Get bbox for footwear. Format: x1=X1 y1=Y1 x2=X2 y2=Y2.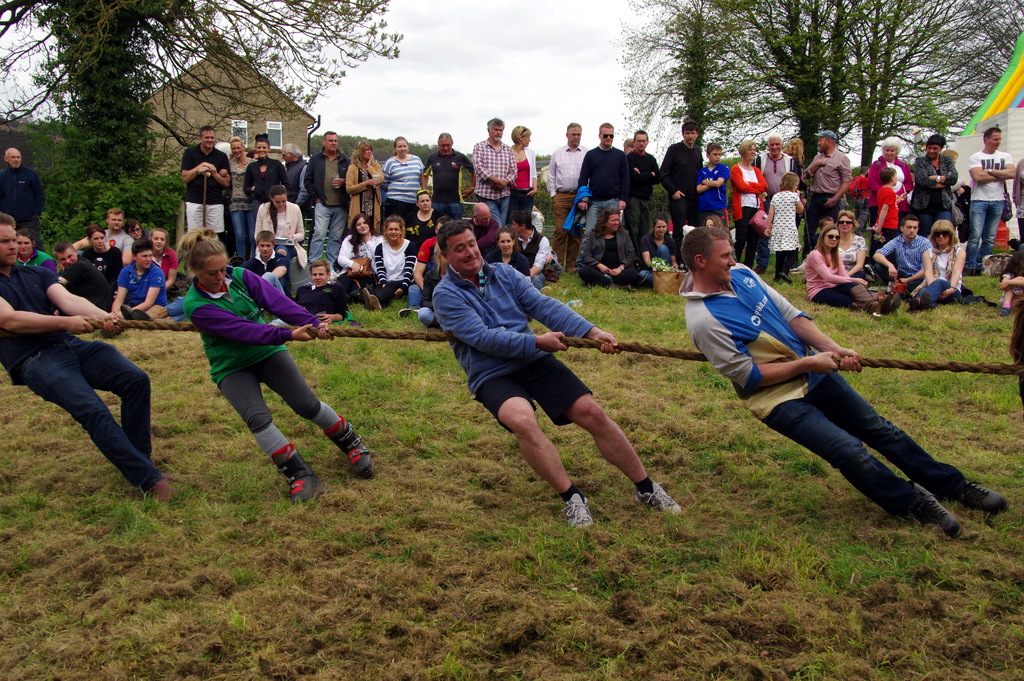
x1=921 y1=289 x2=929 y2=308.
